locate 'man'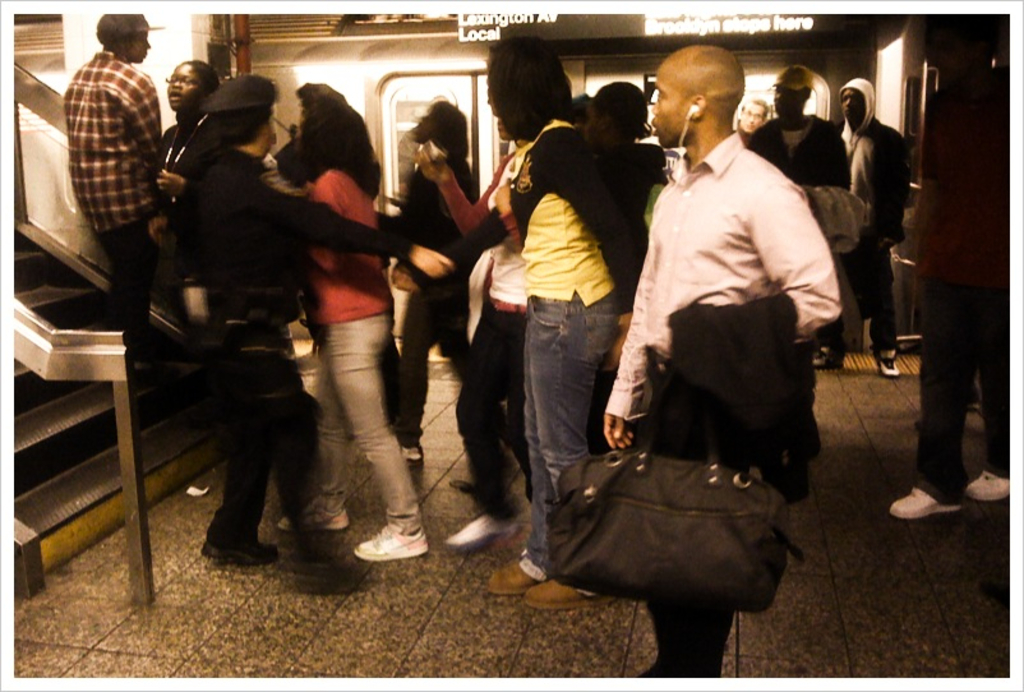
crop(887, 18, 1009, 520)
